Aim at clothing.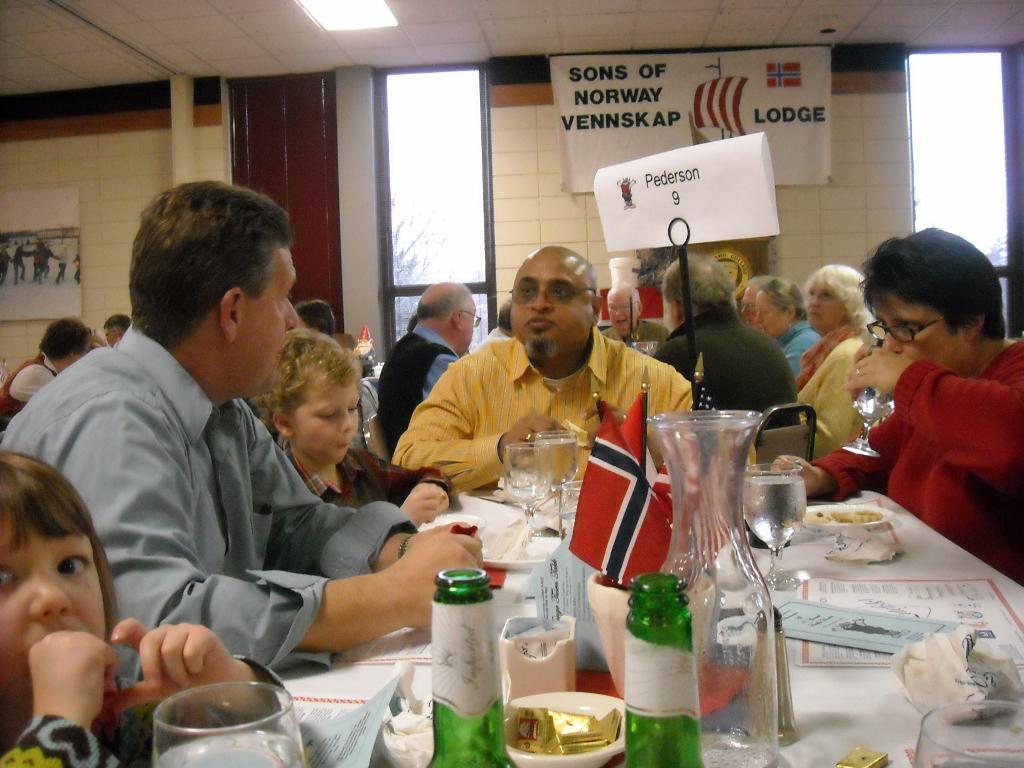
Aimed at (0,652,284,767).
